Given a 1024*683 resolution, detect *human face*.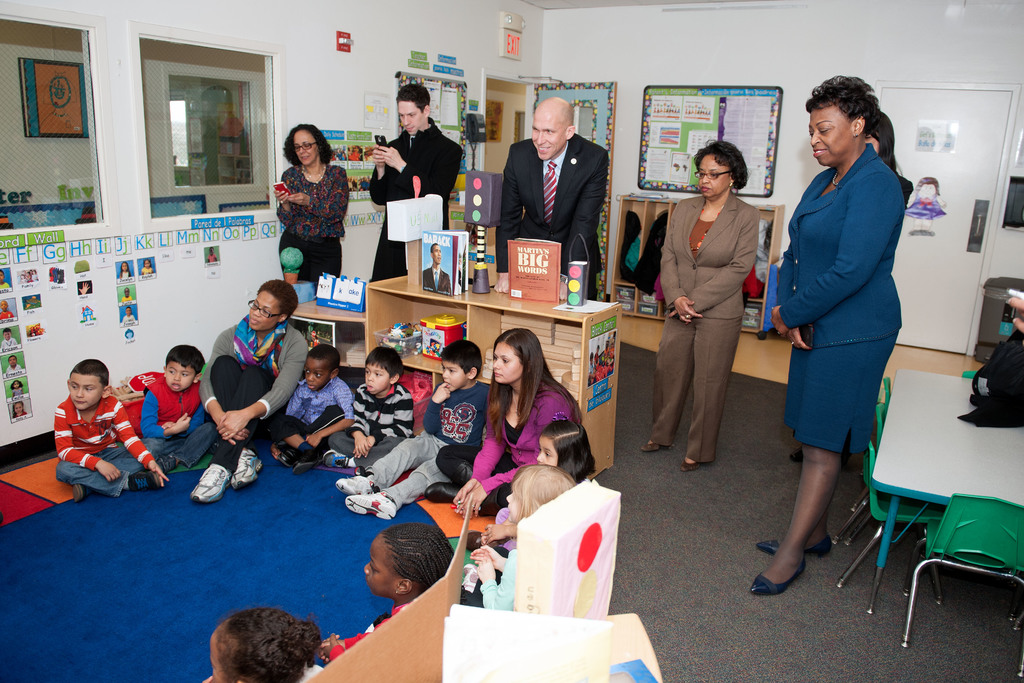
bbox=[507, 482, 522, 522].
